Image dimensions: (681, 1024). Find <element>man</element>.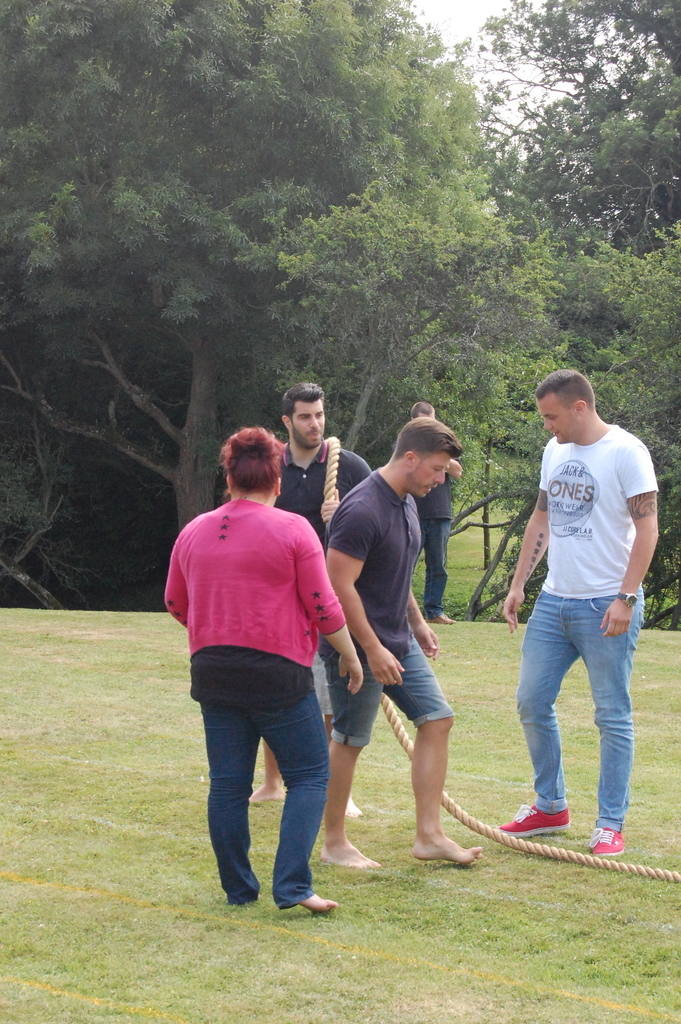
{"left": 484, "top": 368, "right": 670, "bottom": 866}.
